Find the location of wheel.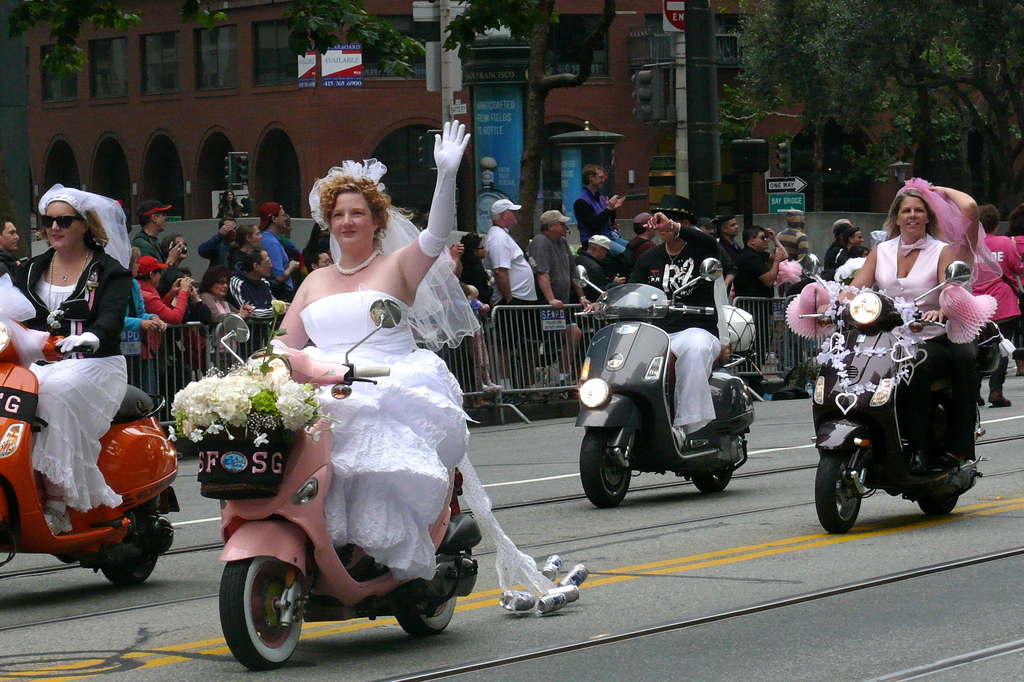
Location: [397,593,461,635].
